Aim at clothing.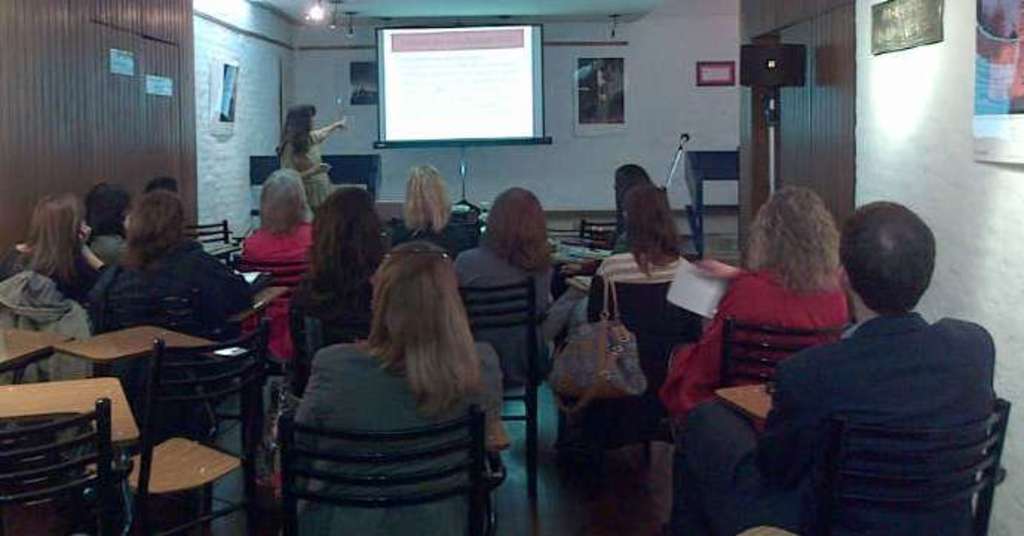
Aimed at 236:215:310:356.
